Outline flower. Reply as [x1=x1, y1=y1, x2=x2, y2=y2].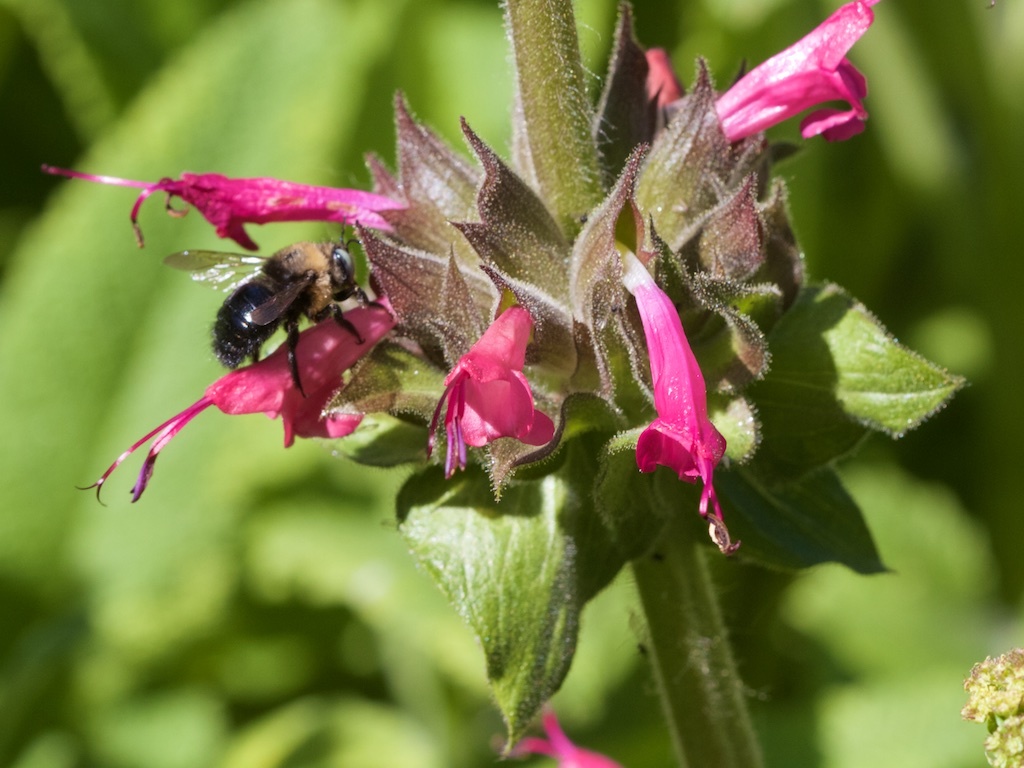
[x1=617, y1=270, x2=738, y2=519].
